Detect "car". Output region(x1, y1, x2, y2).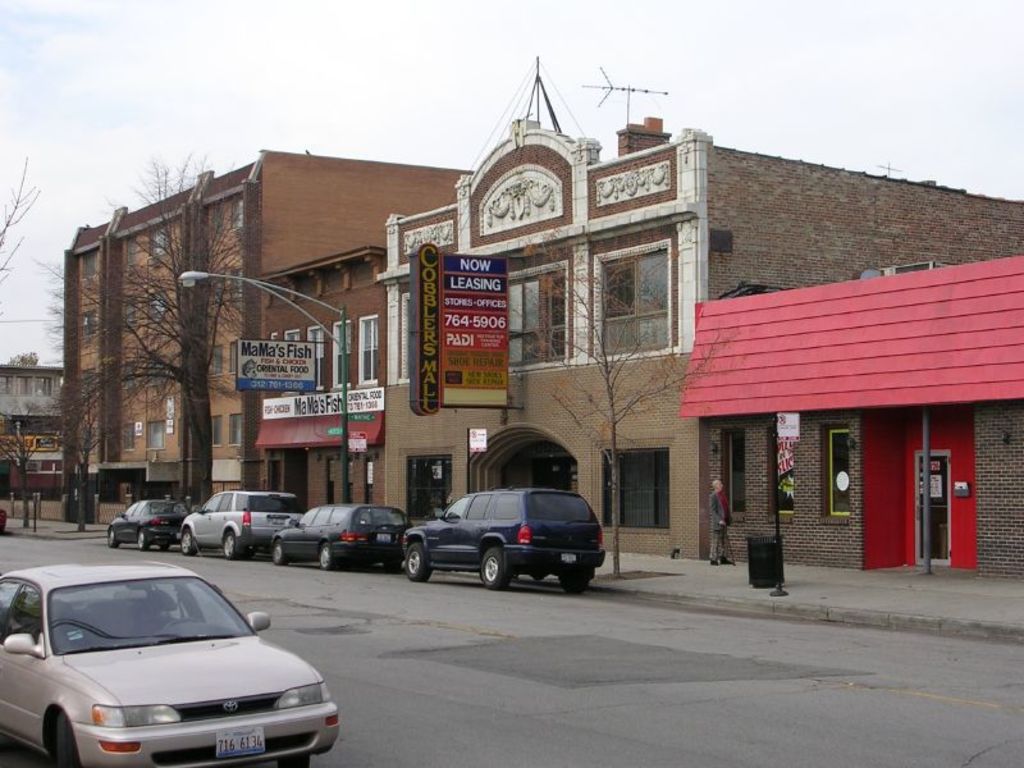
region(402, 479, 608, 599).
